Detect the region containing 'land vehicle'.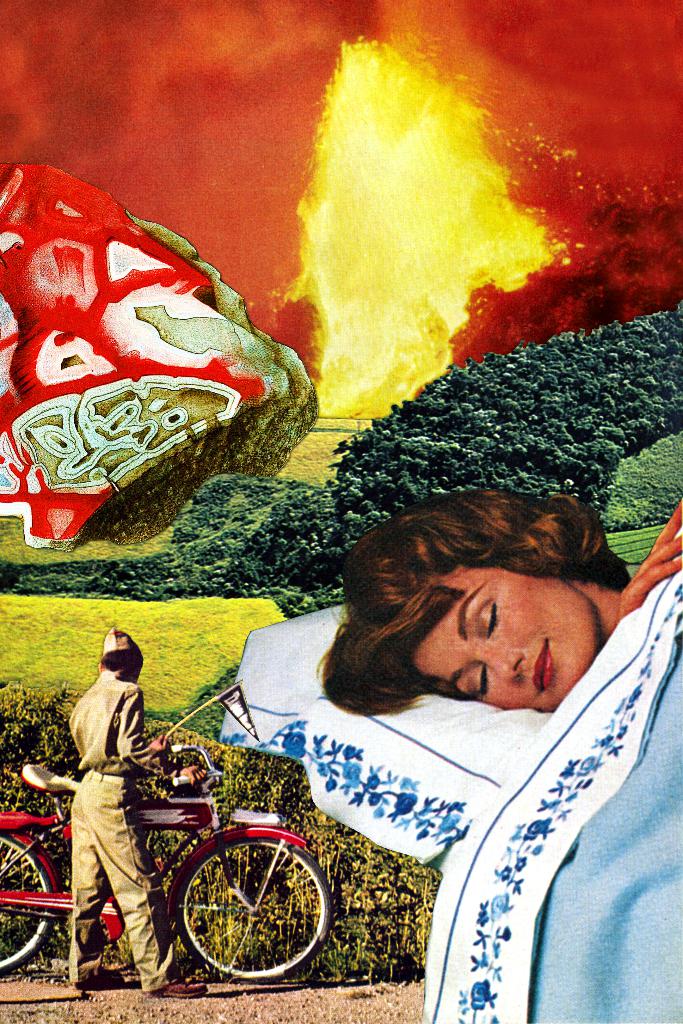
box(19, 719, 348, 988).
